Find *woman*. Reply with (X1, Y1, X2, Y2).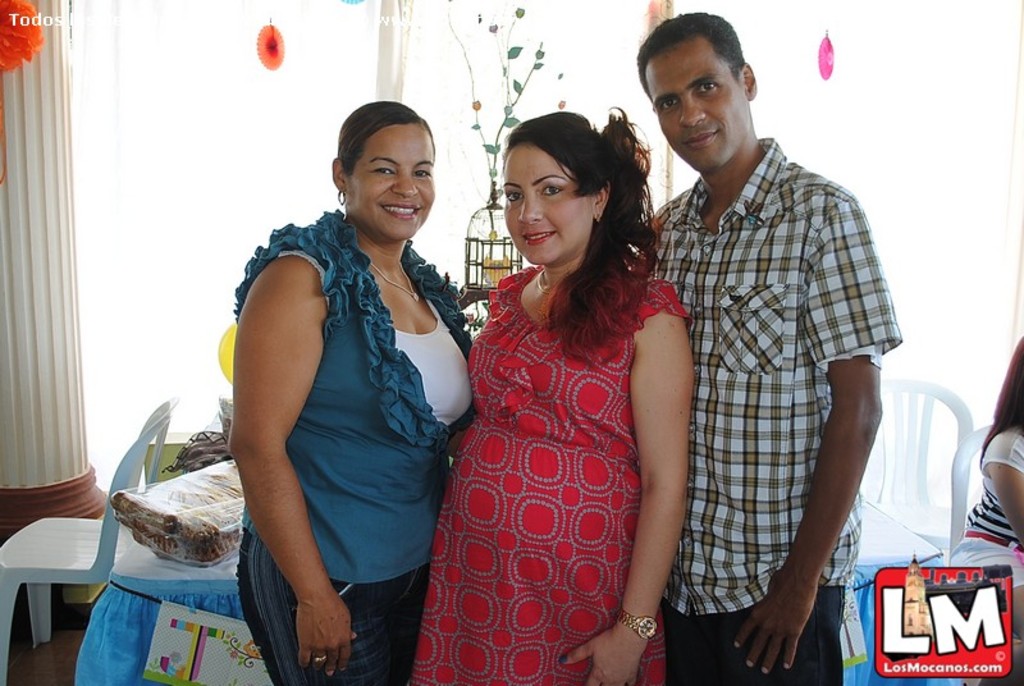
(204, 87, 477, 685).
